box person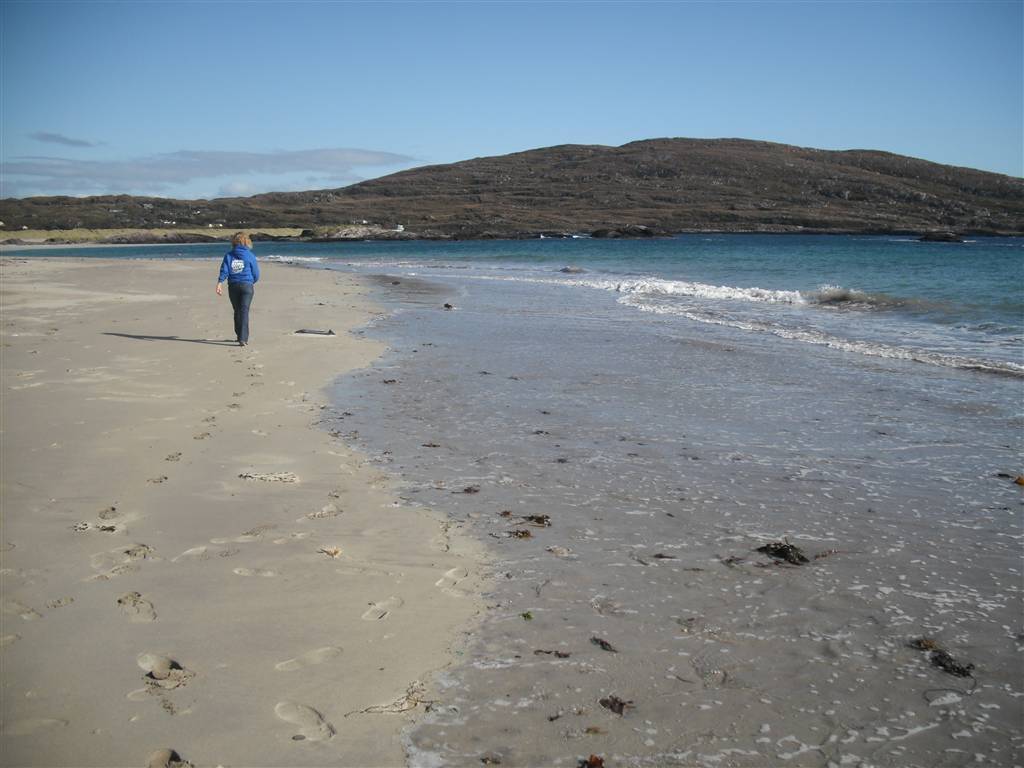
<bbox>213, 233, 260, 346</bbox>
